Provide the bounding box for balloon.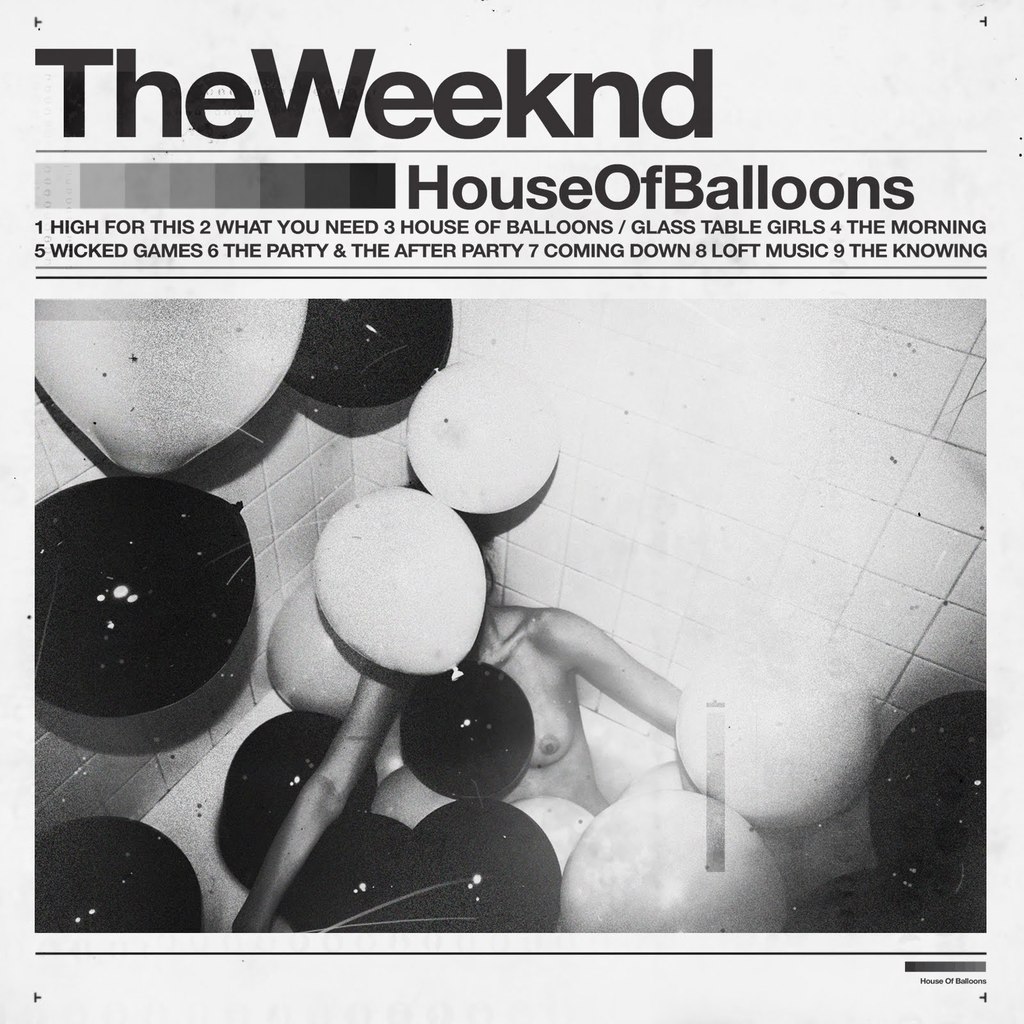
l=404, t=660, r=539, b=801.
